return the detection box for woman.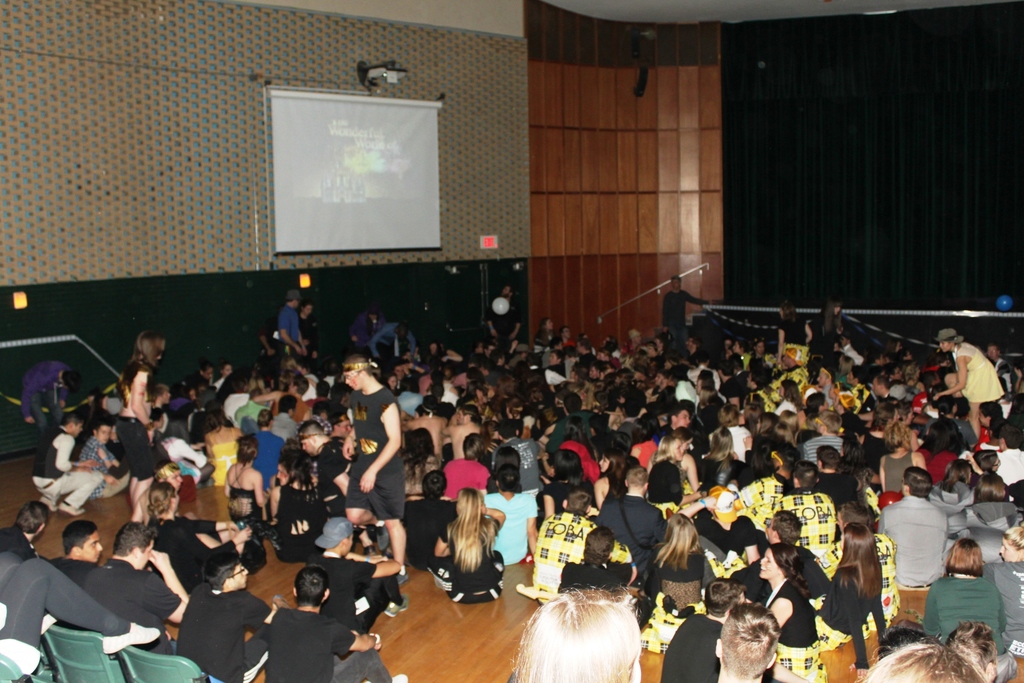
[162,420,216,488].
